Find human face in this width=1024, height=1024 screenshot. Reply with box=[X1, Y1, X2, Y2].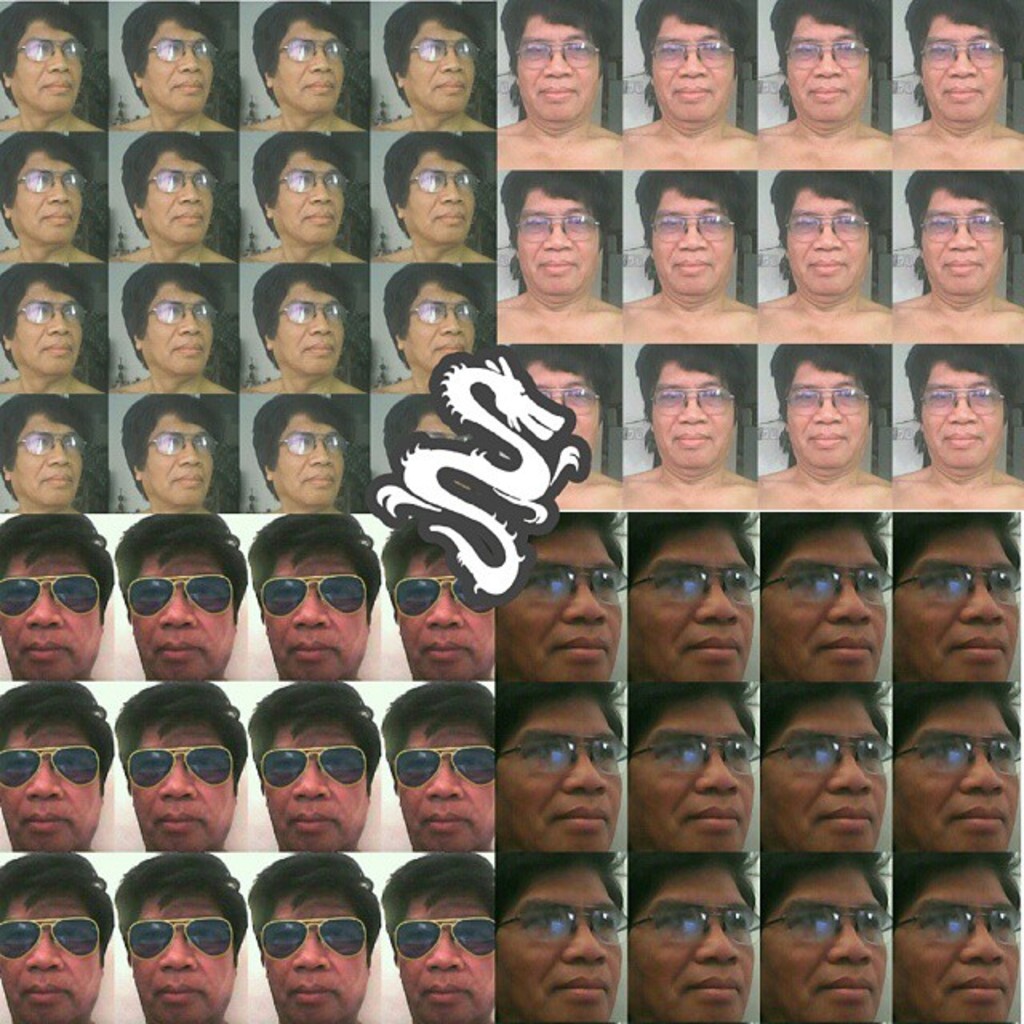
box=[0, 891, 106, 1021].
